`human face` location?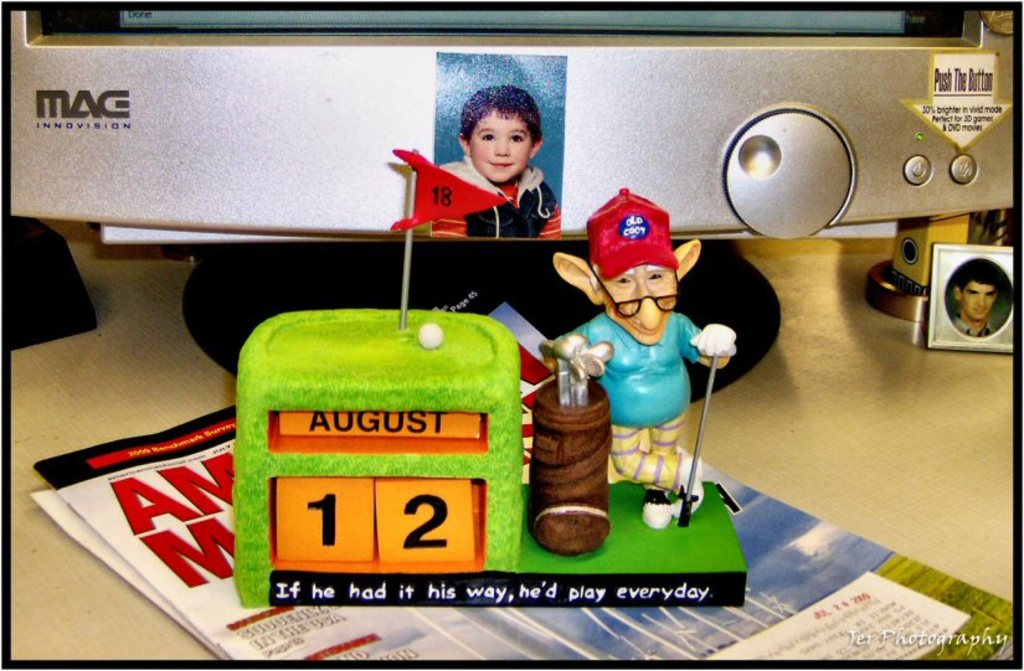
(x1=966, y1=280, x2=995, y2=321)
